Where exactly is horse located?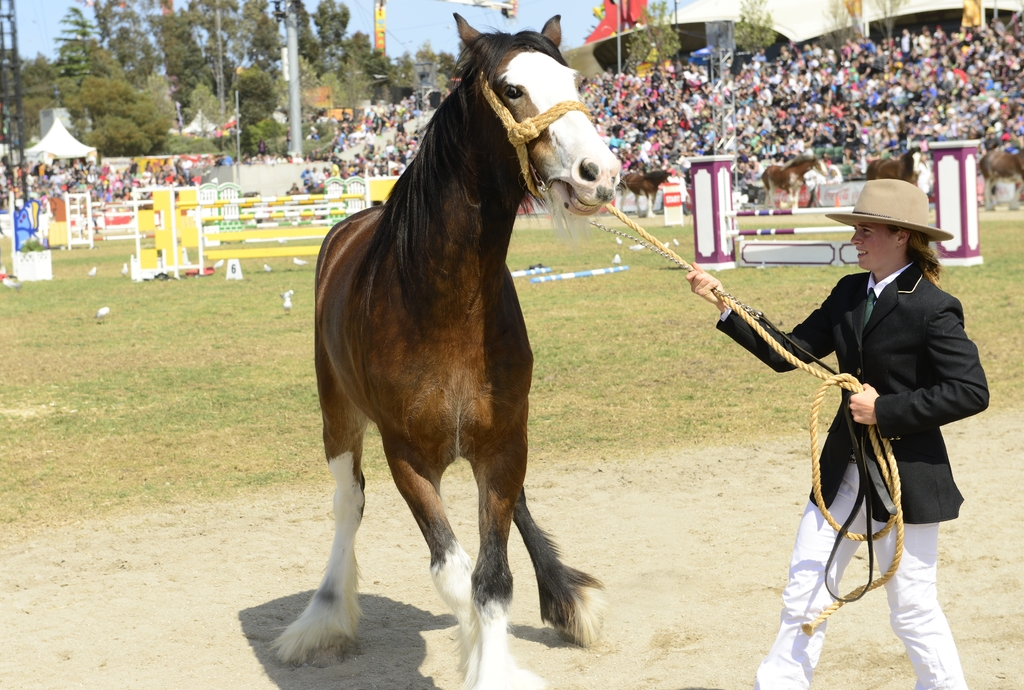
Its bounding box is <box>616,166,673,216</box>.
